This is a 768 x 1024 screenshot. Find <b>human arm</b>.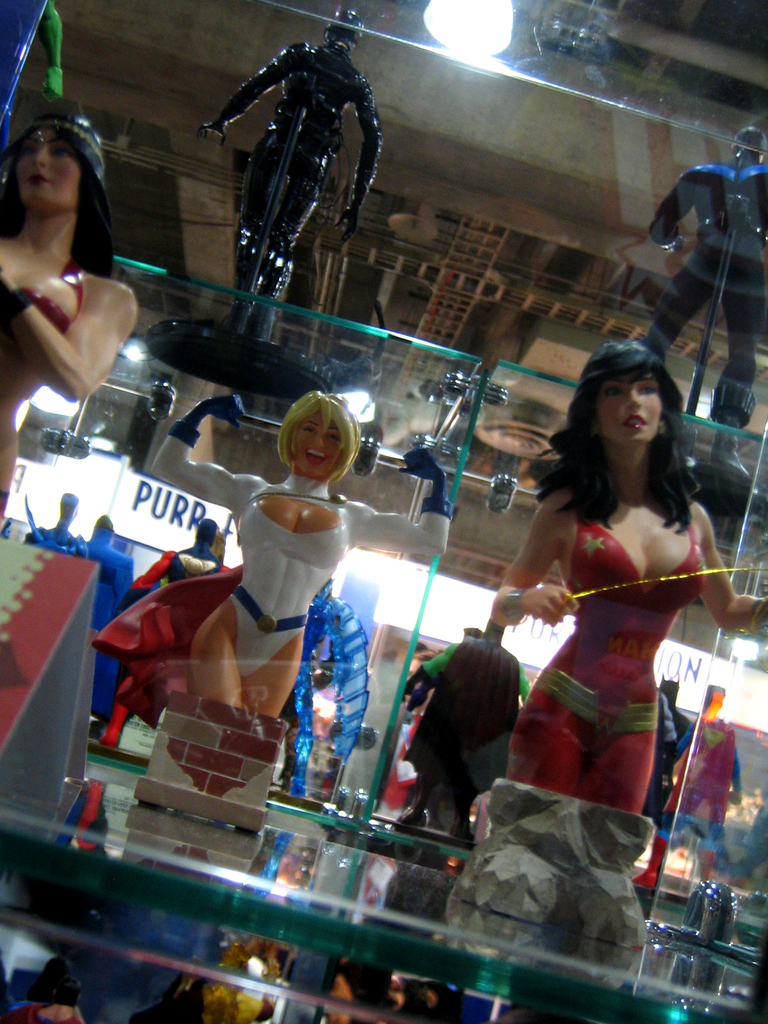
Bounding box: 515, 661, 531, 701.
